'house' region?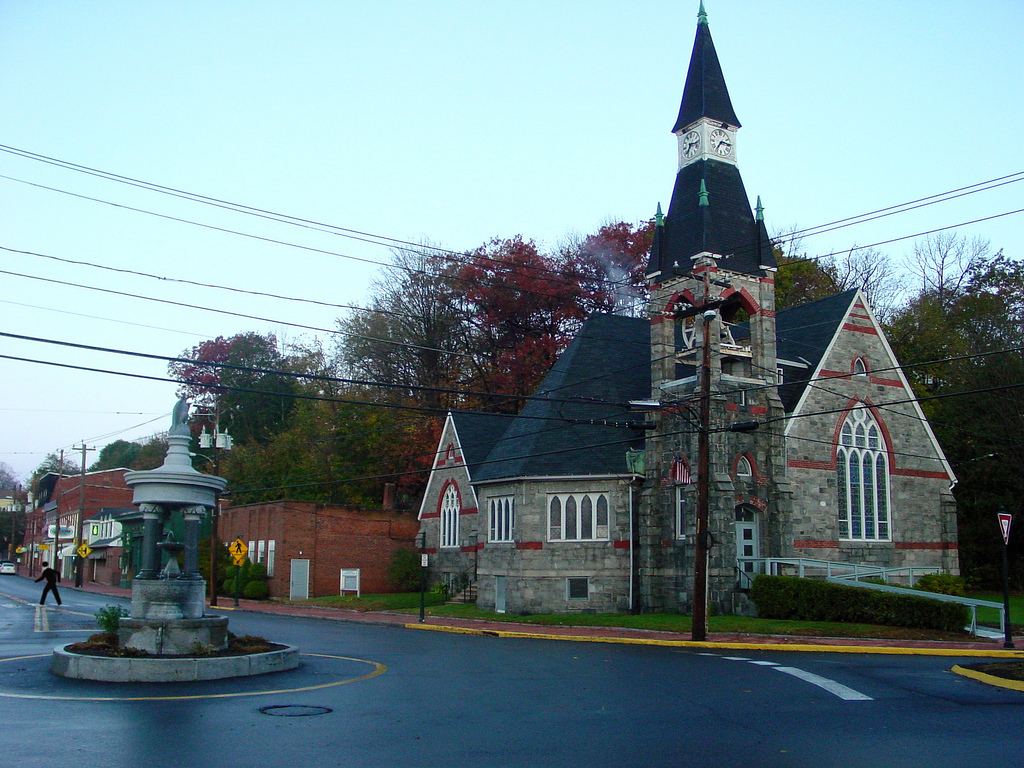
(15, 490, 50, 579)
